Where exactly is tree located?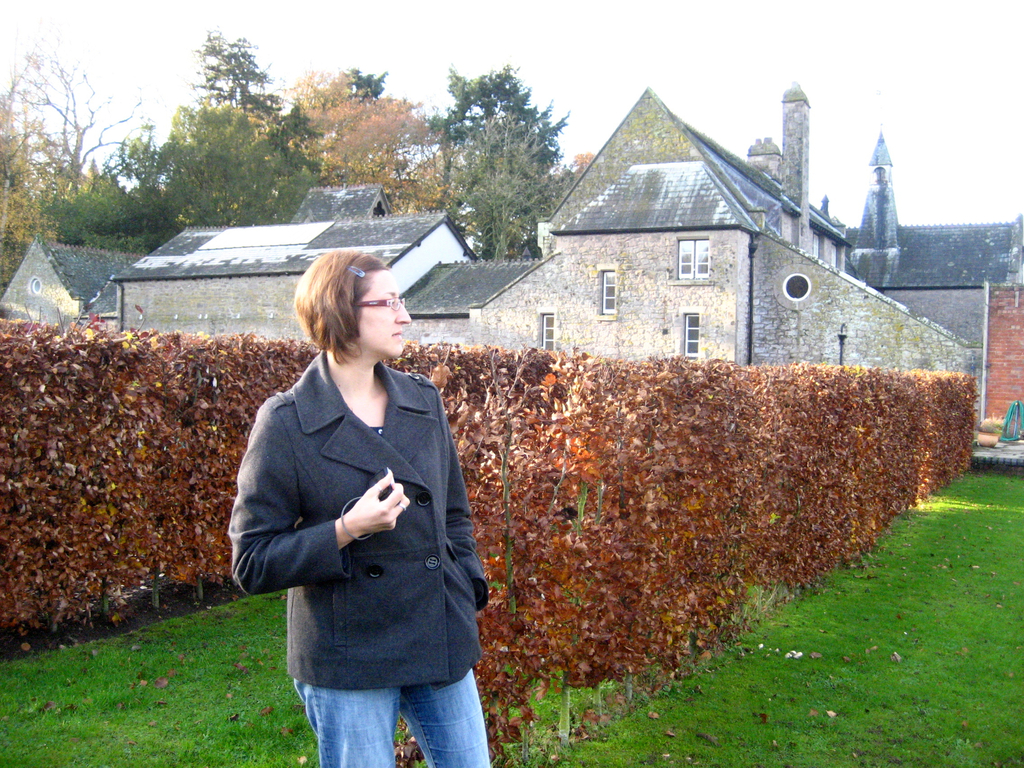
Its bounding box is (444,120,557,257).
